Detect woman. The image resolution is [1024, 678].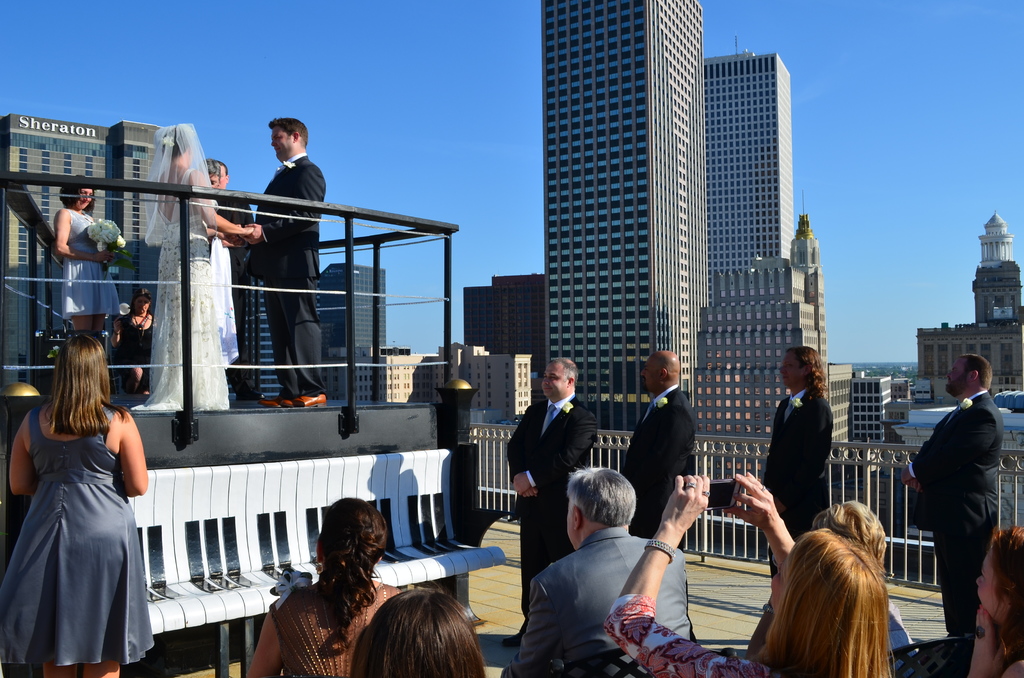
[x1=965, y1=525, x2=1023, y2=677].
